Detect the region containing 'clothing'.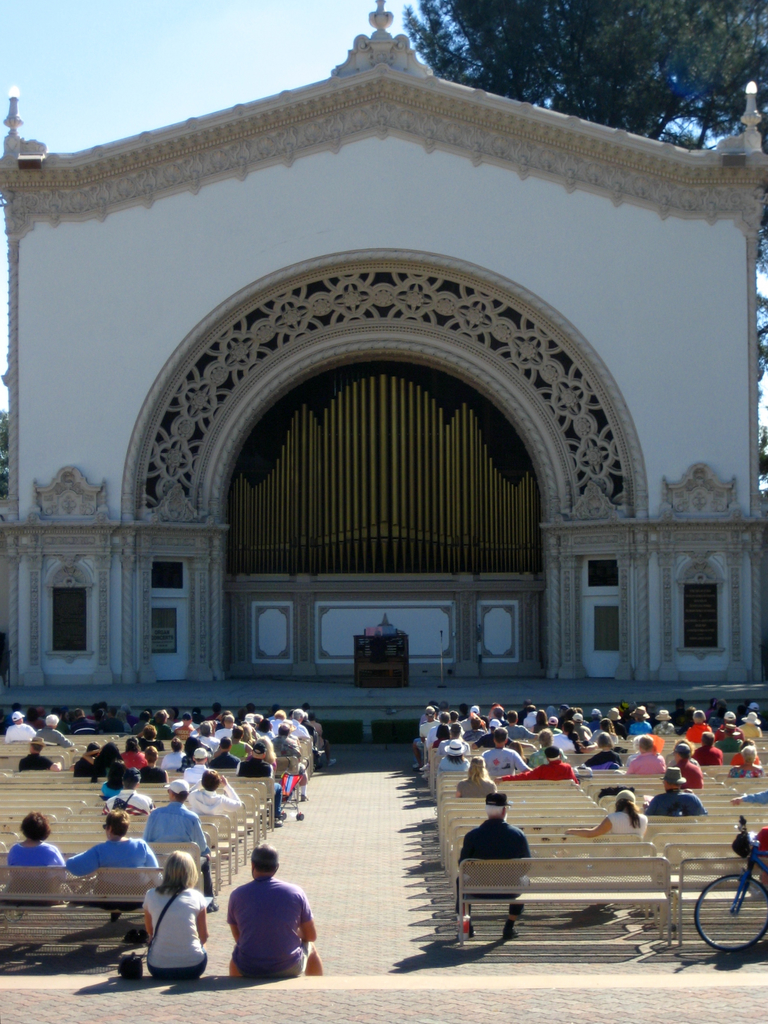
656 788 701 818.
